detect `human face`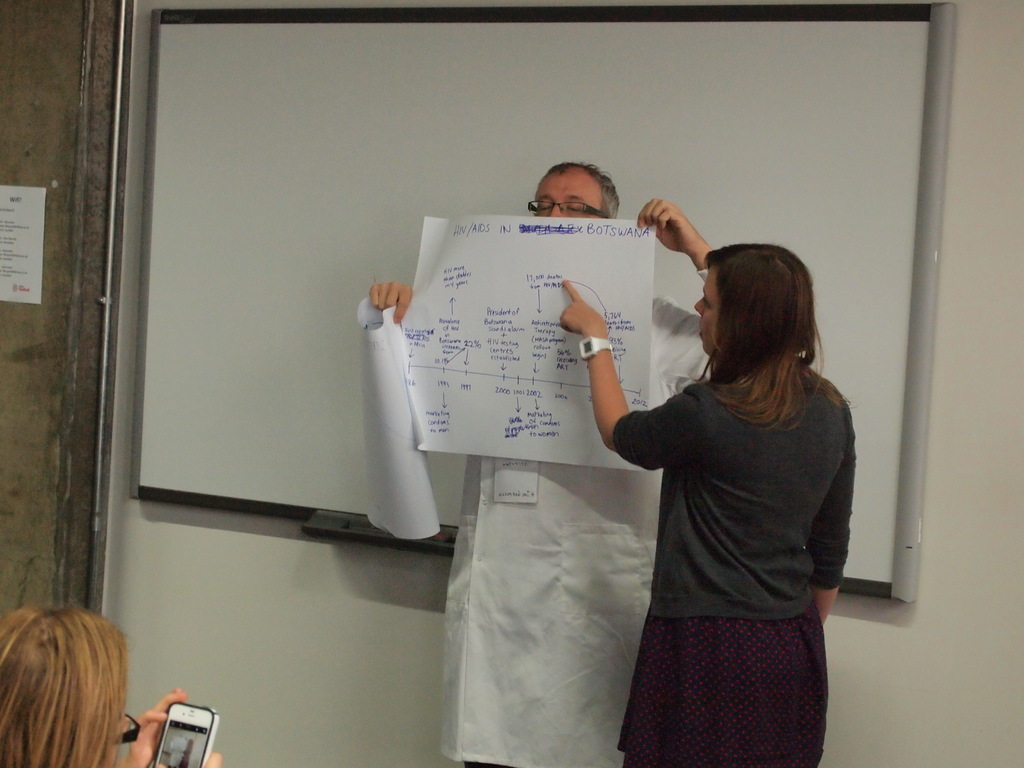
locate(534, 163, 609, 220)
